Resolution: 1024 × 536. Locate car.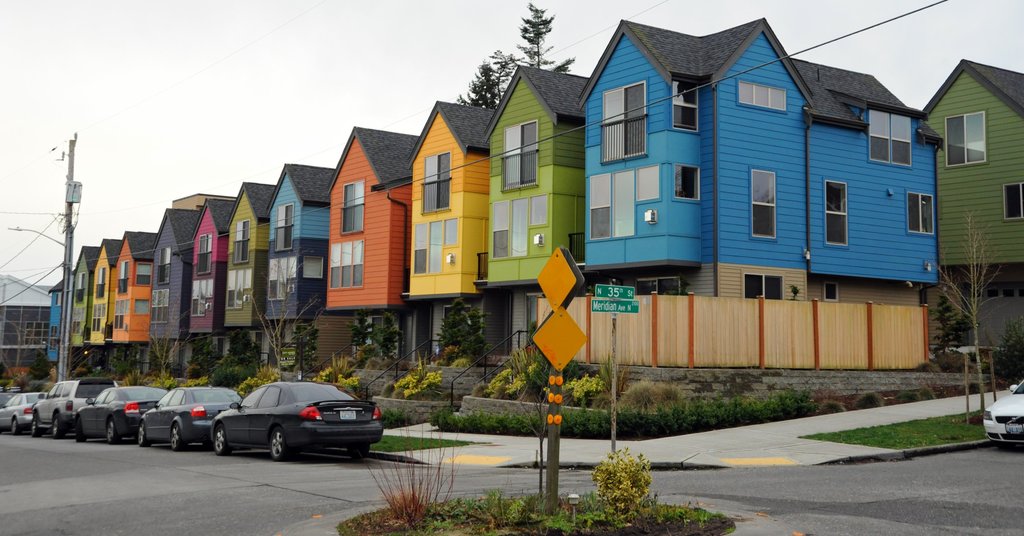
rect(216, 380, 383, 459).
